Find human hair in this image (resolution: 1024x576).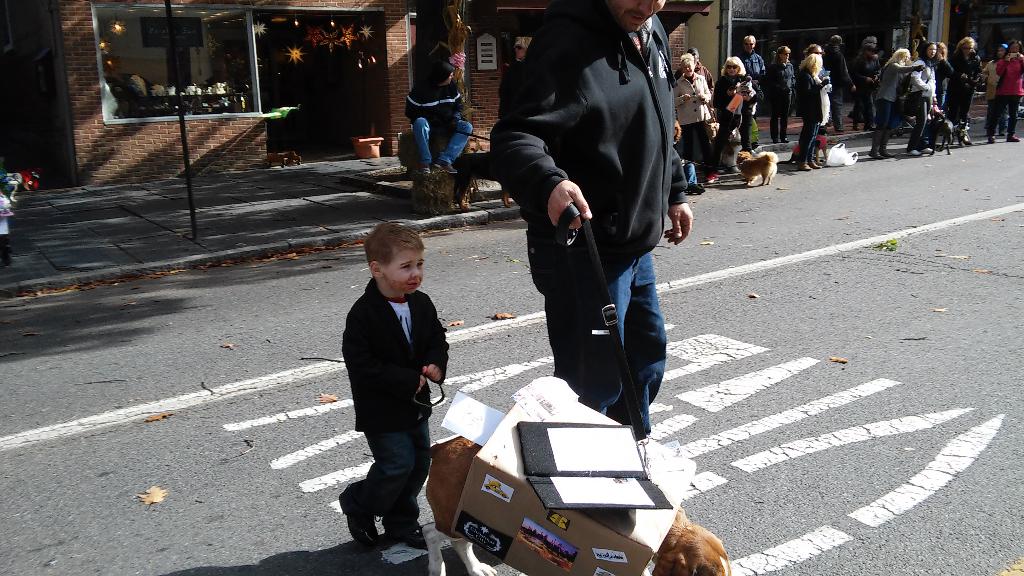
<bbox>801, 52, 823, 70</bbox>.
